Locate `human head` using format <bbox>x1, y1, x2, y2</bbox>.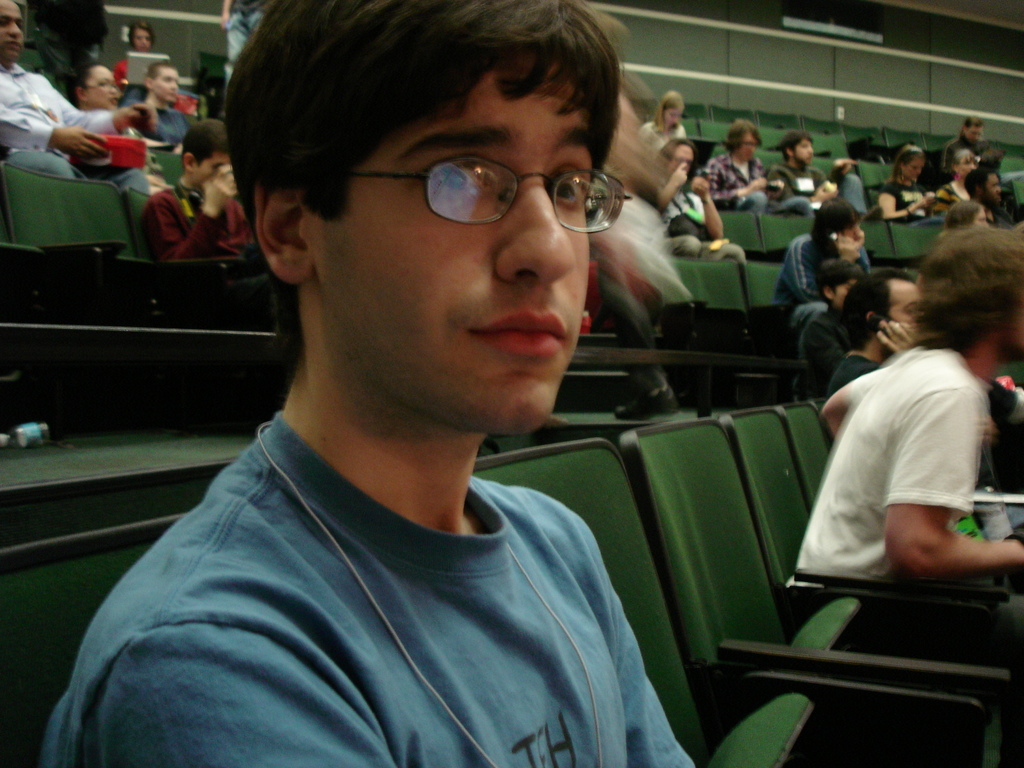
<bbox>778, 130, 815, 171</bbox>.
